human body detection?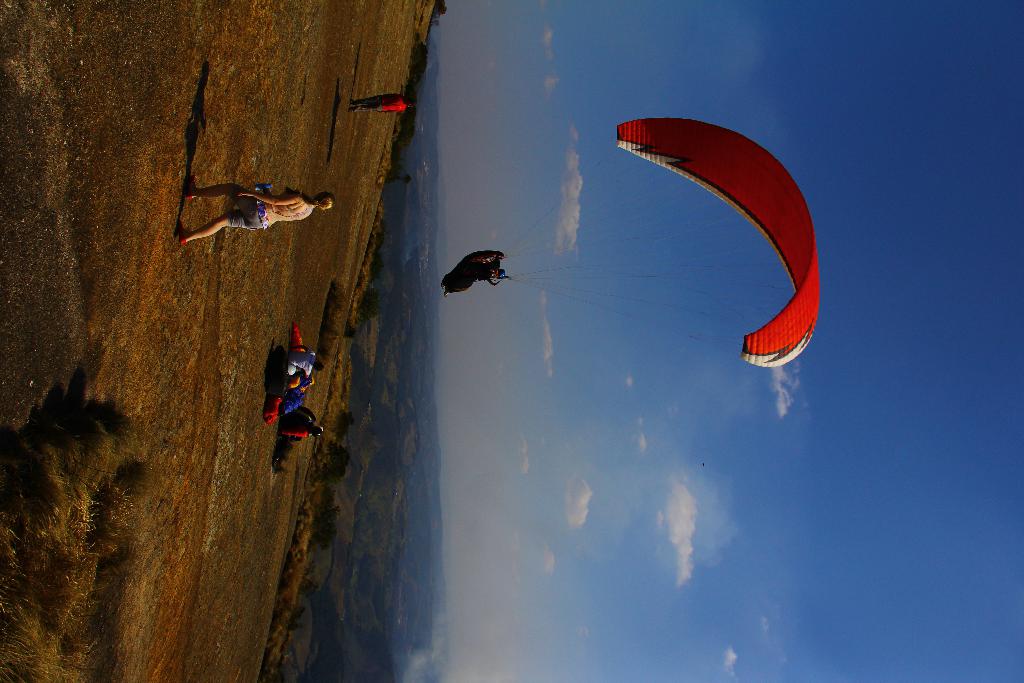
rect(177, 172, 338, 250)
